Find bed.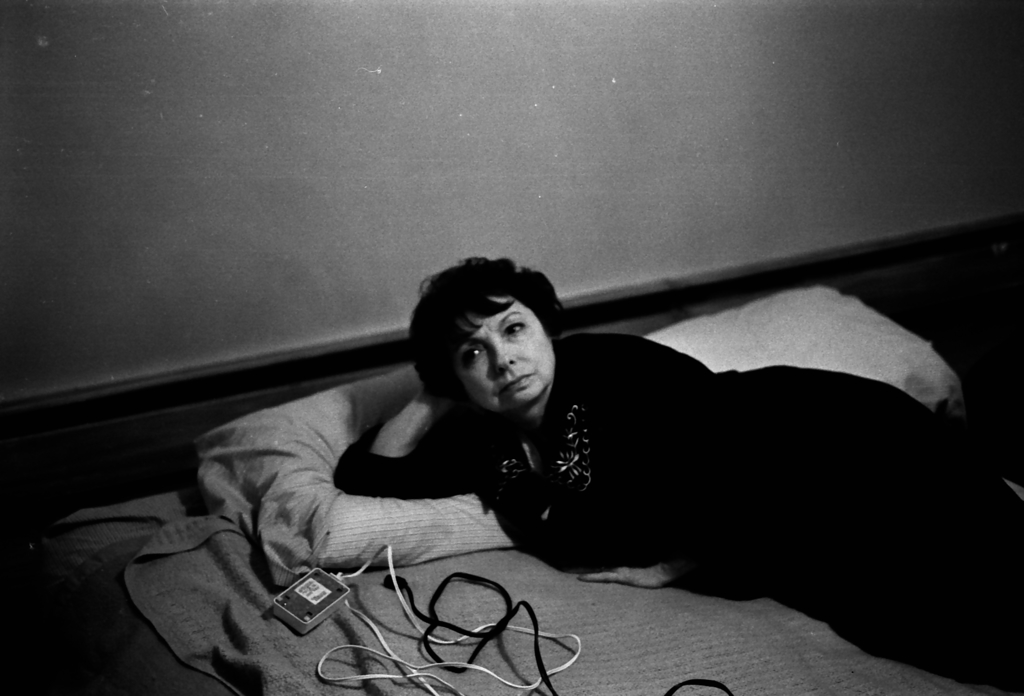
box=[0, 206, 1023, 694].
